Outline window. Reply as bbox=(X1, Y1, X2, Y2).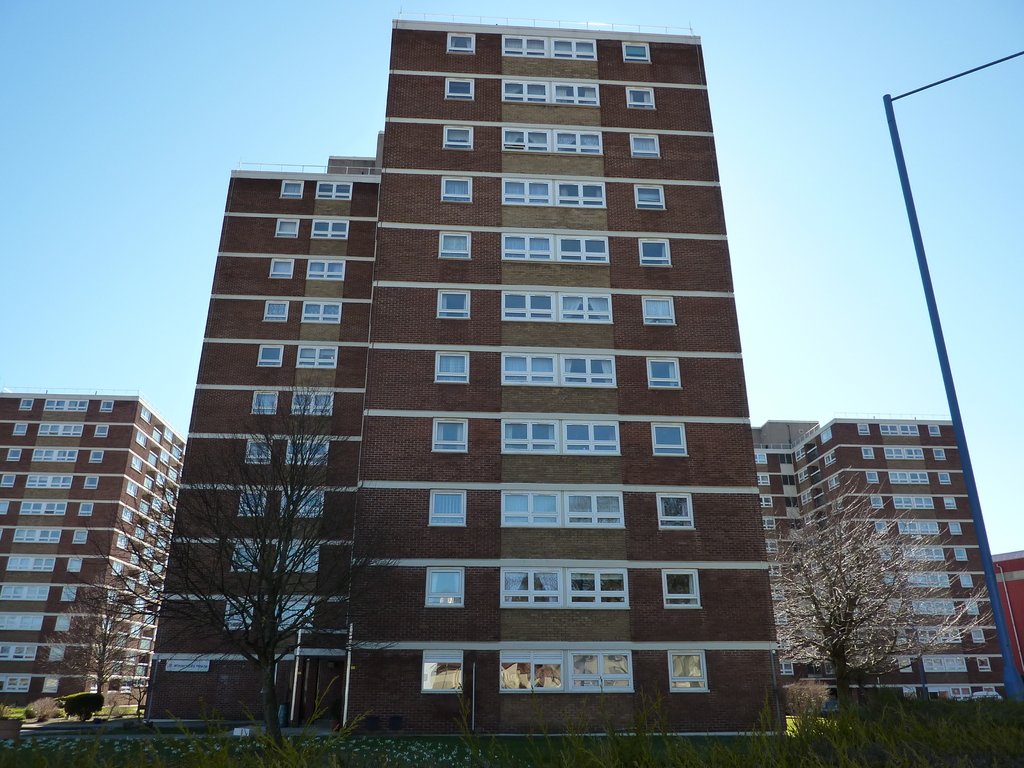
bbox=(0, 497, 12, 515).
